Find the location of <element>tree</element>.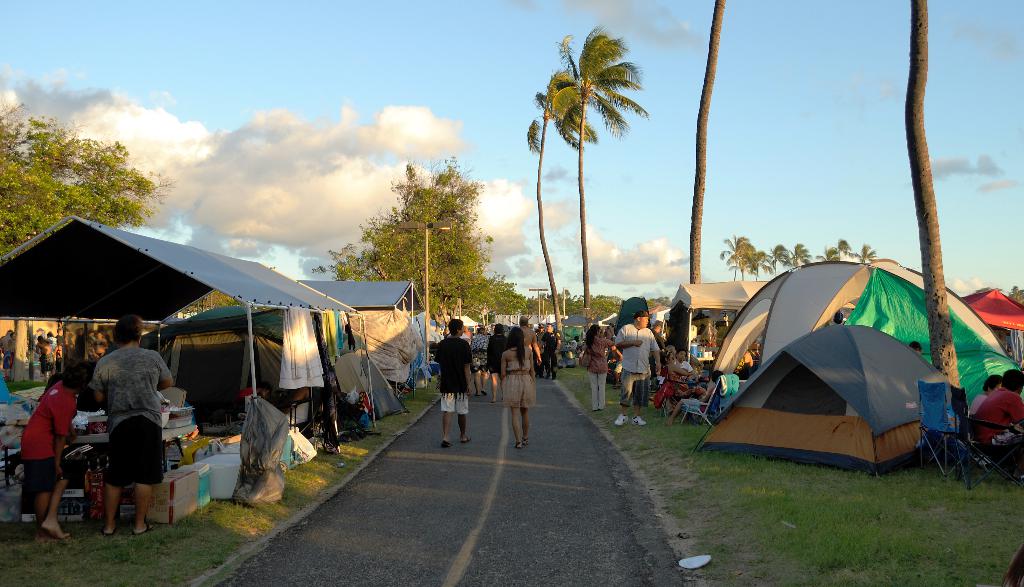
Location: [0,101,172,381].
